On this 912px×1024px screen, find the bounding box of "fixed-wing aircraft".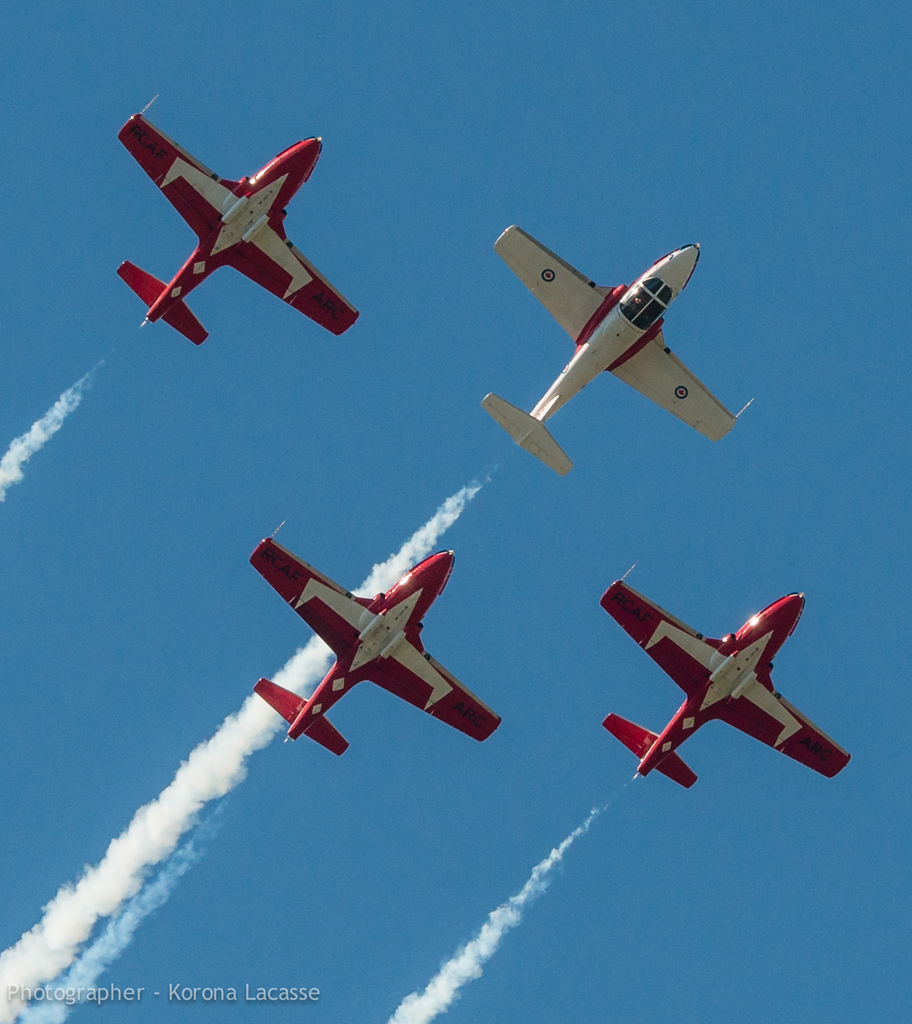
Bounding box: BBox(117, 90, 362, 344).
